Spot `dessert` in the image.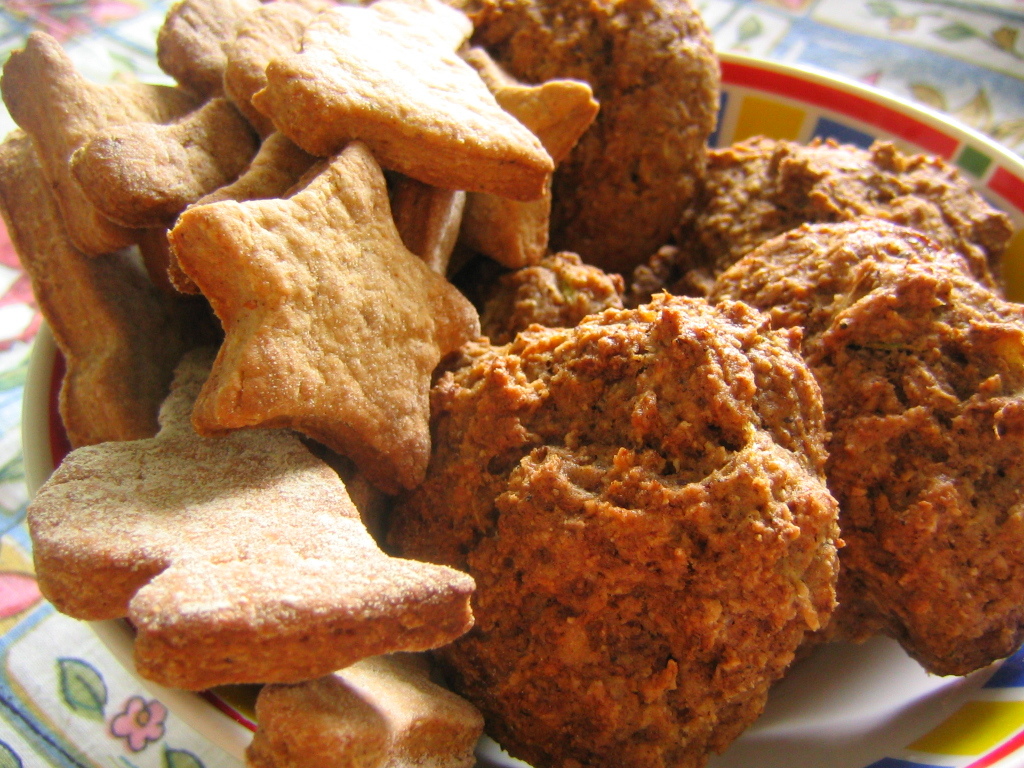
`dessert` found at (left=73, top=0, right=251, bottom=217).
